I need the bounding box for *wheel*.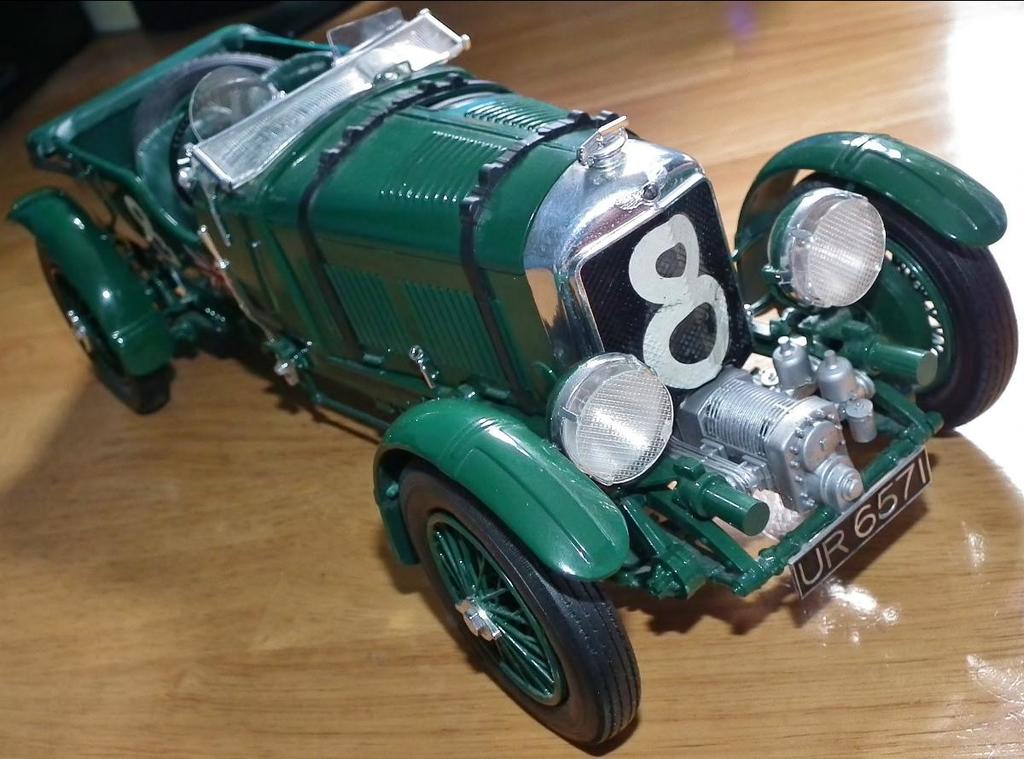
Here it is: rect(170, 83, 277, 205).
